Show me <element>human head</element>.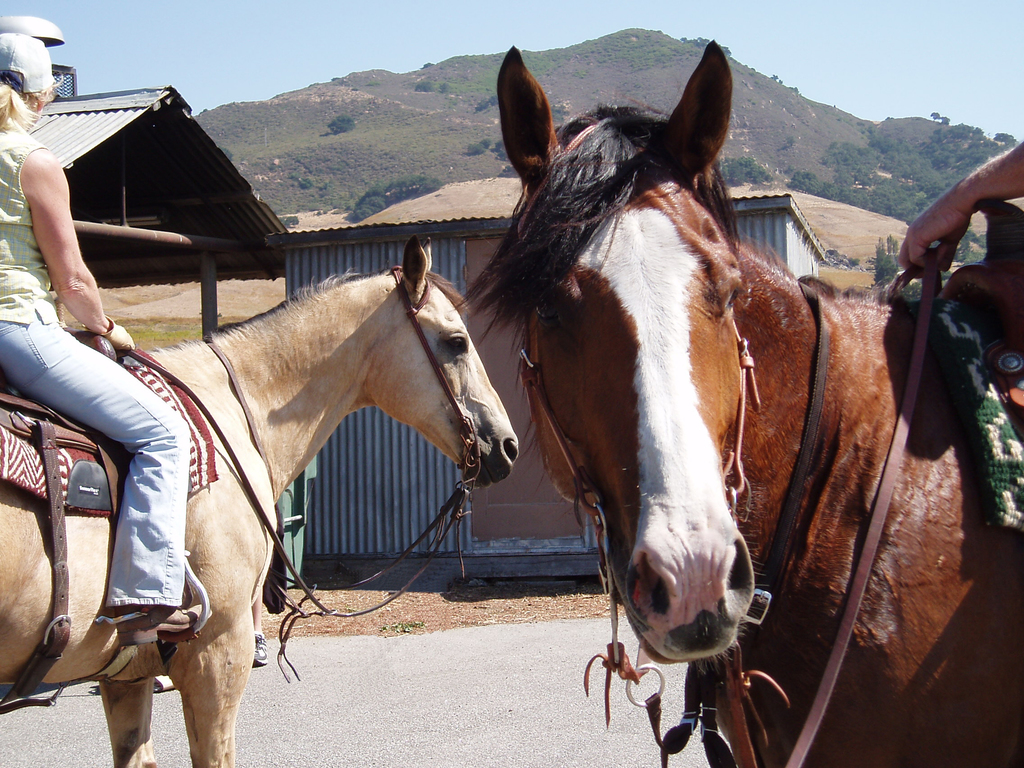
<element>human head</element> is here: Rect(0, 28, 52, 125).
